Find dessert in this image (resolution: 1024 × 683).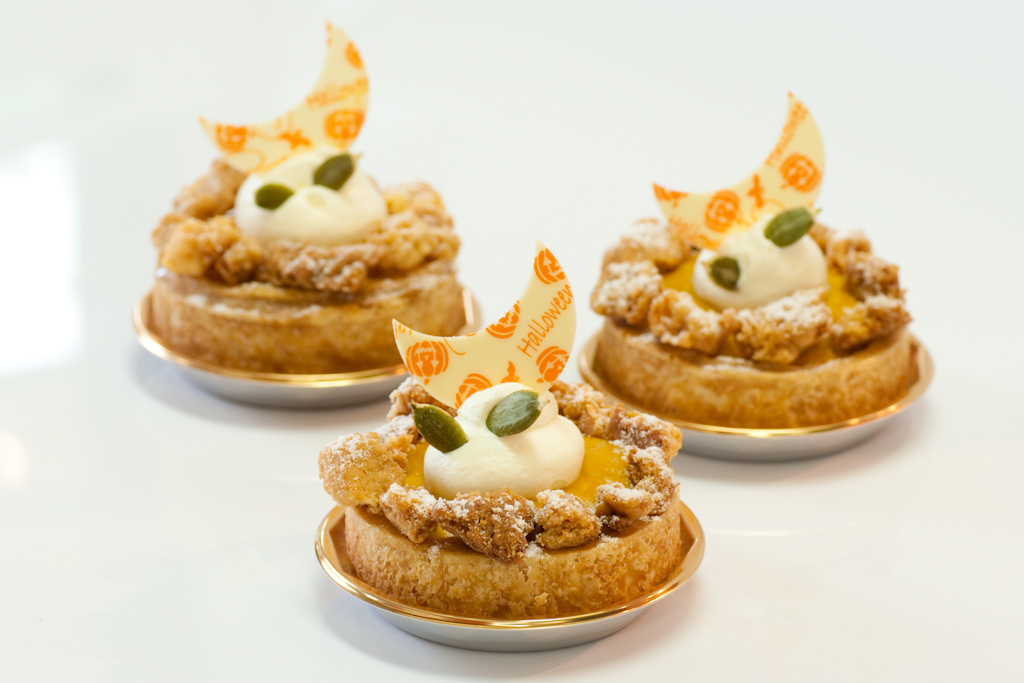
(316,239,683,616).
